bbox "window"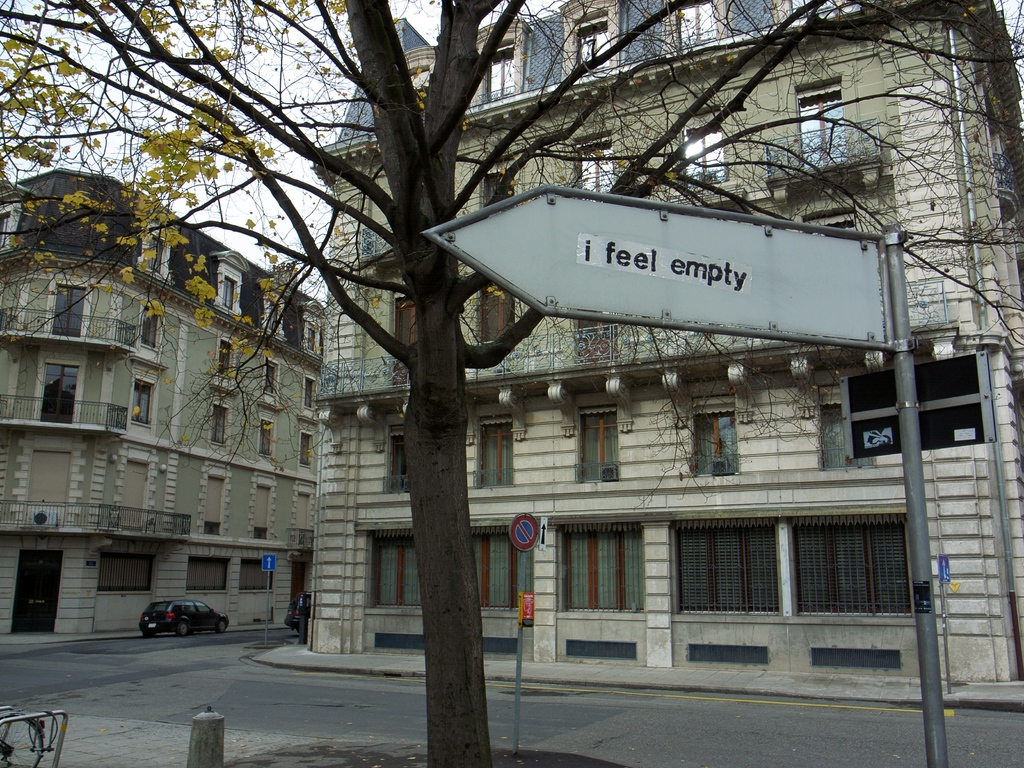
[x1=150, y1=236, x2=154, y2=268]
